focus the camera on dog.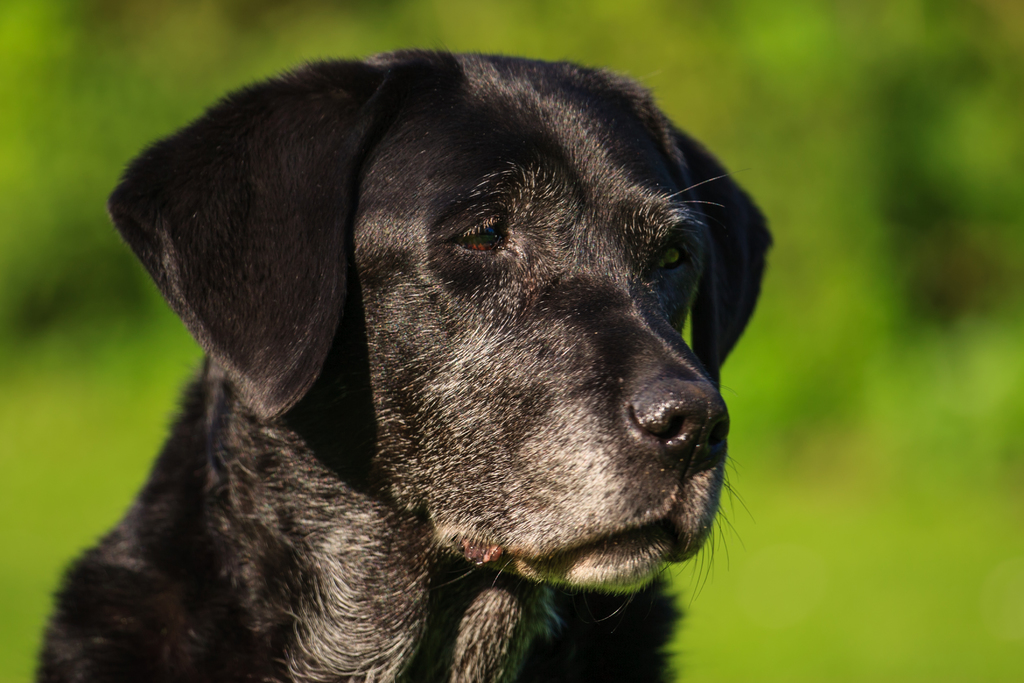
Focus region: bbox=(31, 40, 774, 682).
